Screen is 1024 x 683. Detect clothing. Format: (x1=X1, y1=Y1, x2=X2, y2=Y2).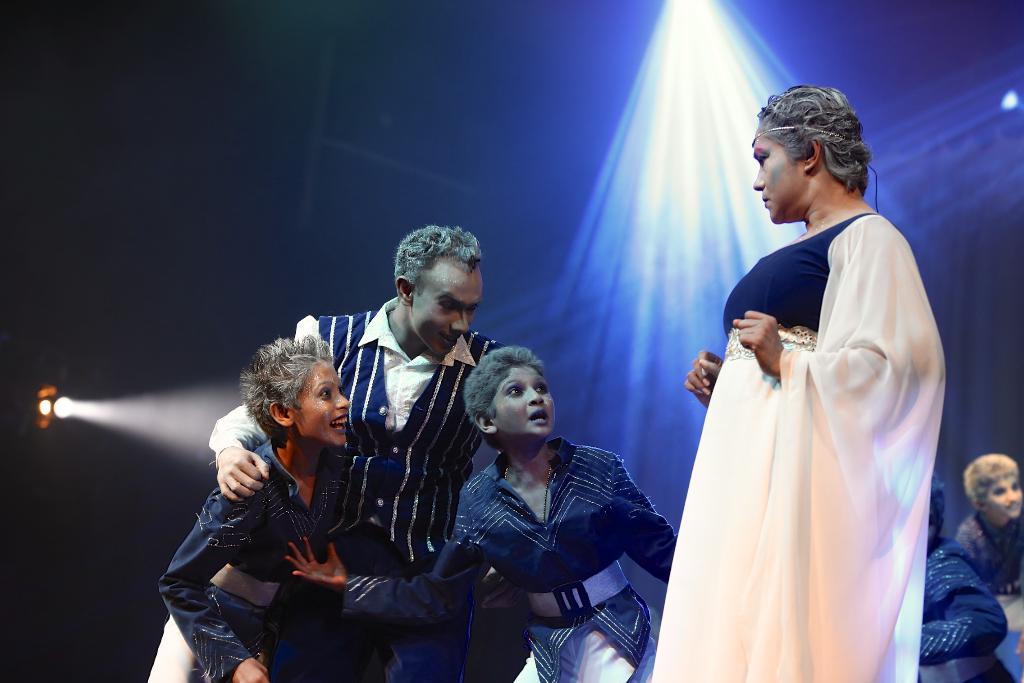
(x1=668, y1=200, x2=958, y2=664).
